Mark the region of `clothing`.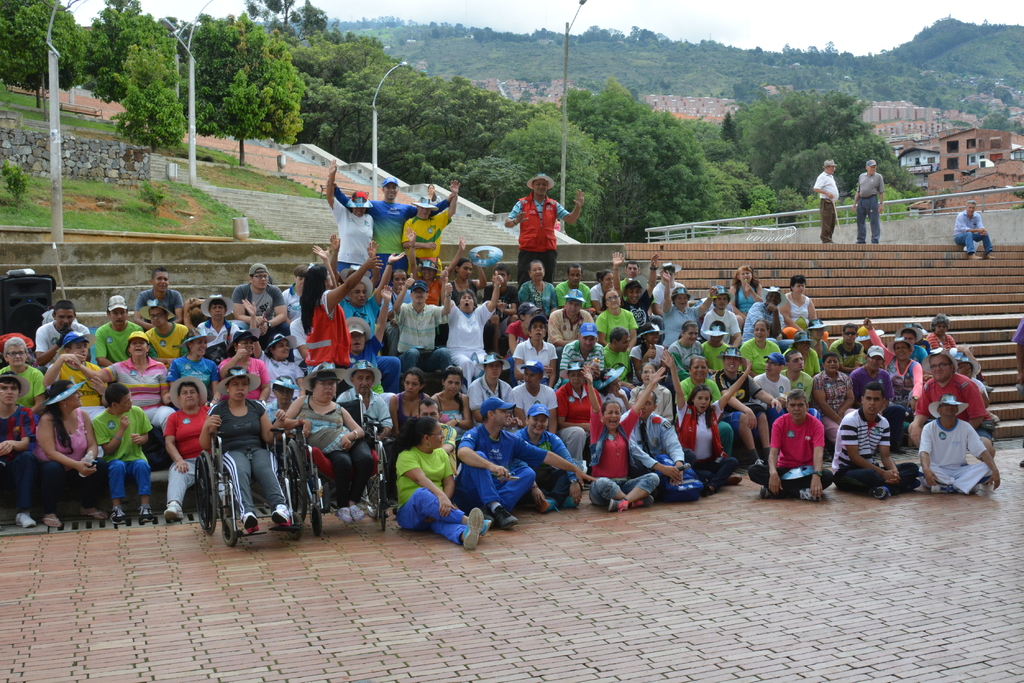
Region: locate(435, 394, 460, 427).
